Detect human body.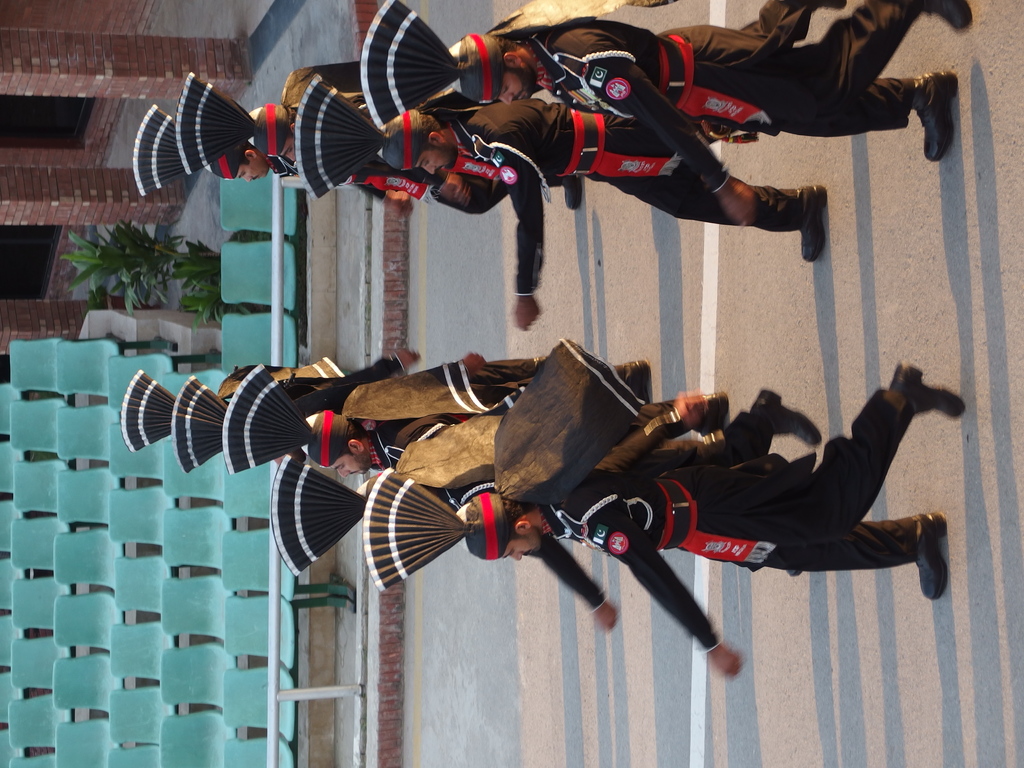
Detected at crop(474, 362, 968, 676).
